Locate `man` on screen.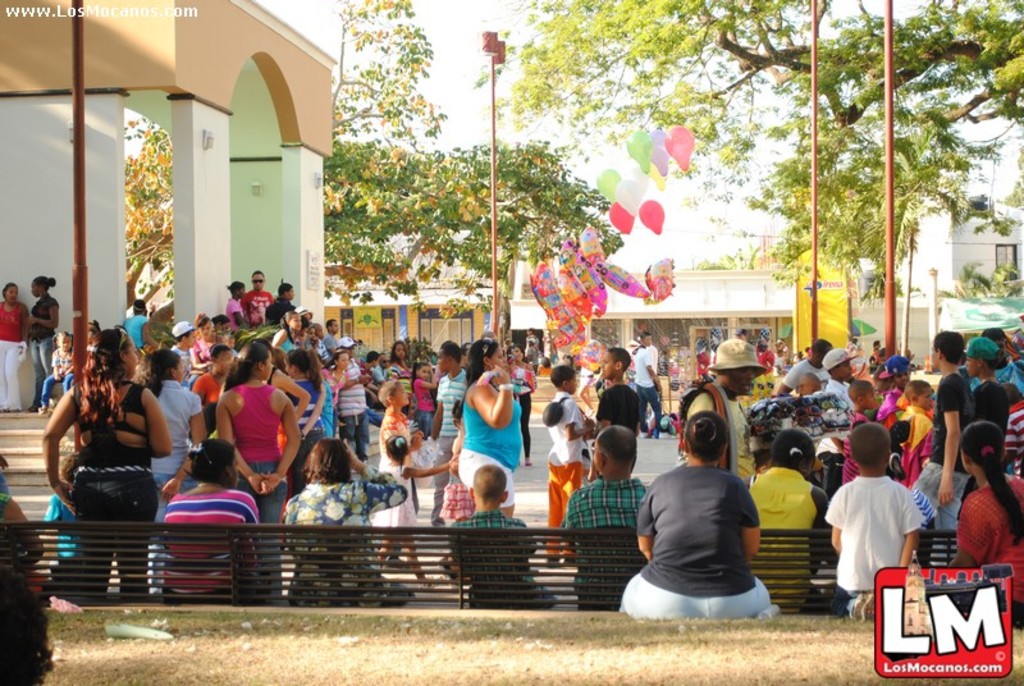
On screen at l=622, t=420, r=780, b=632.
